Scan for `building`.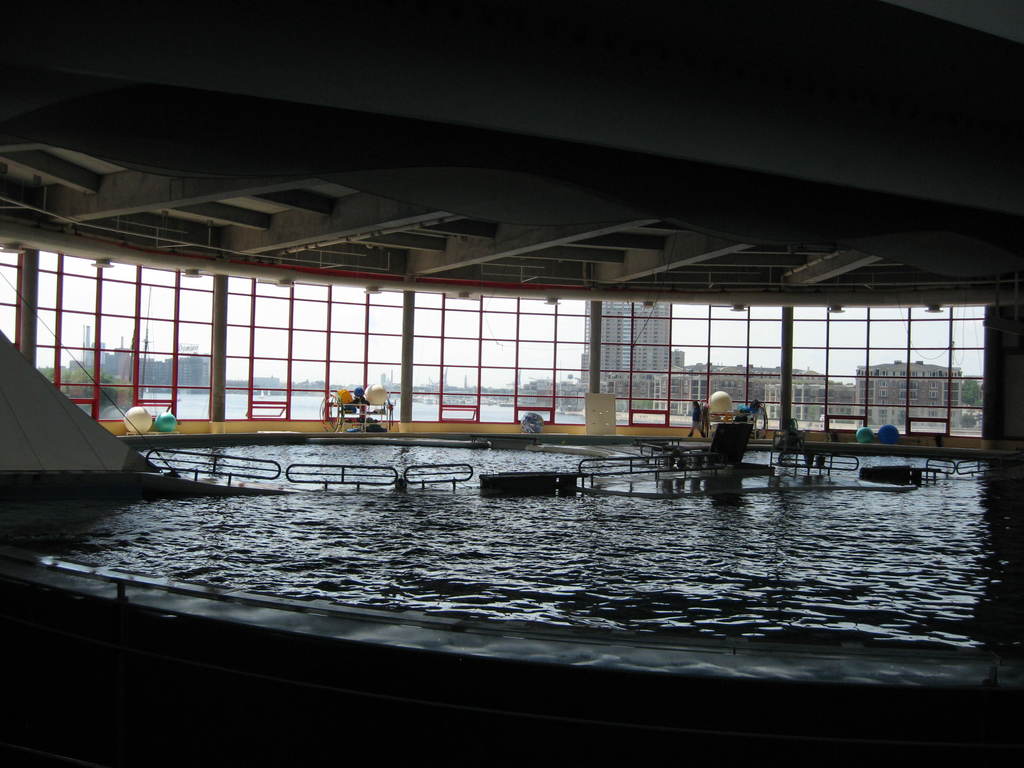
Scan result: 61 338 218 396.
